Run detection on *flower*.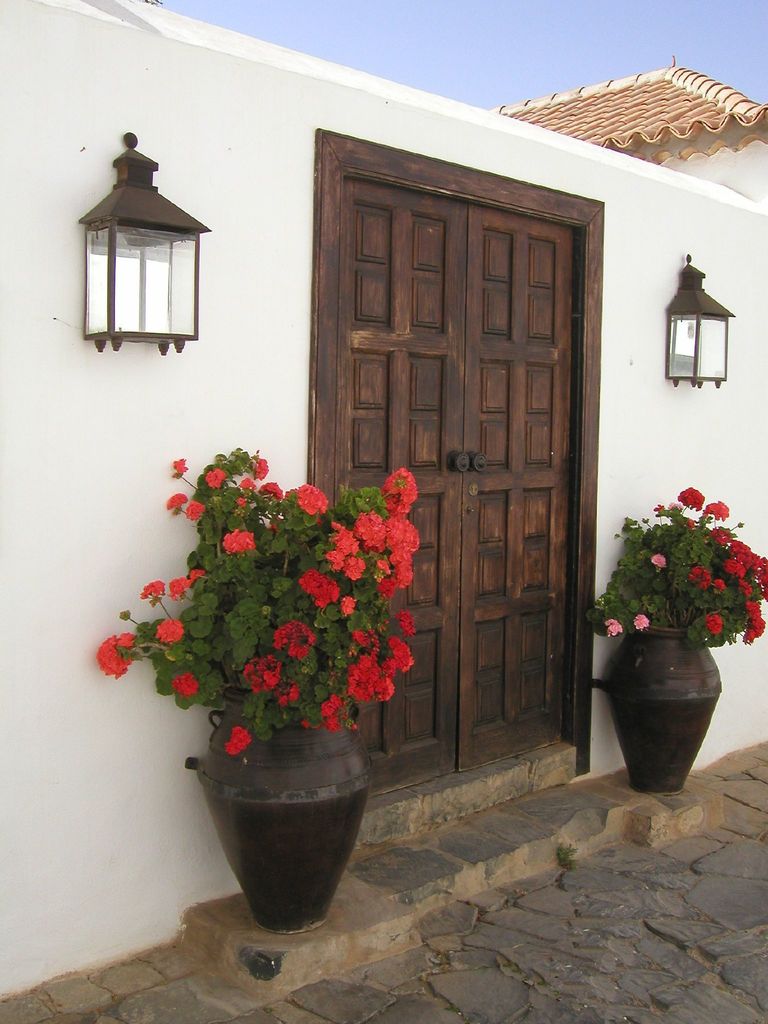
Result: crop(271, 681, 301, 707).
